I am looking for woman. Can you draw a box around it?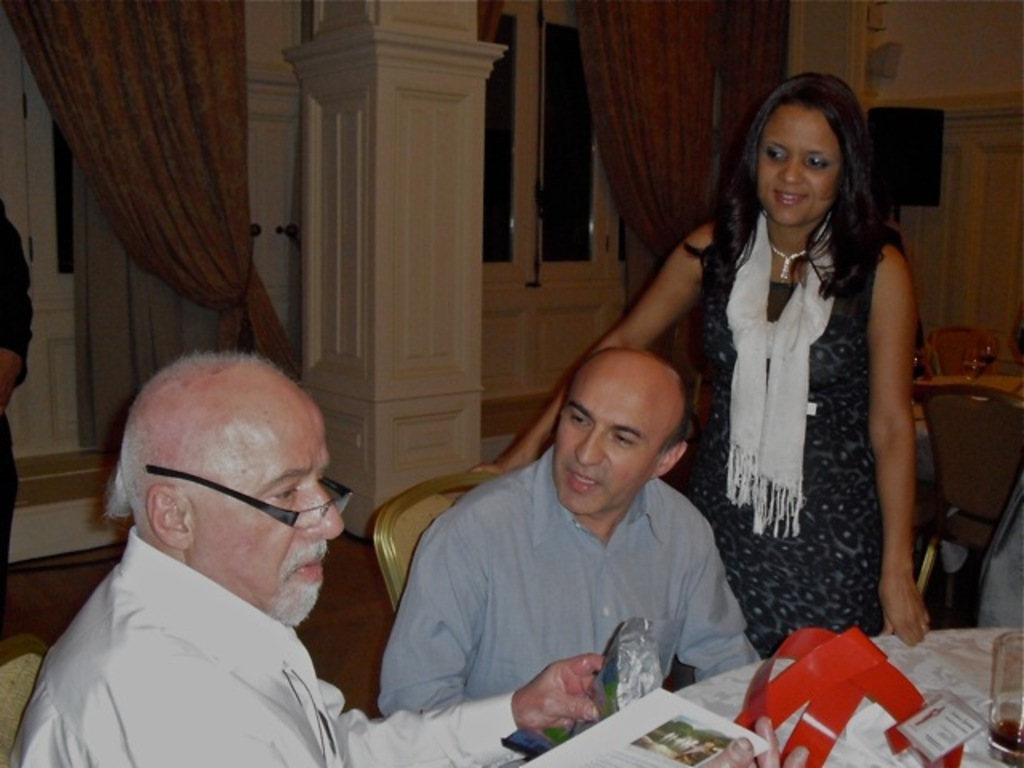
Sure, the bounding box is [469, 75, 931, 651].
